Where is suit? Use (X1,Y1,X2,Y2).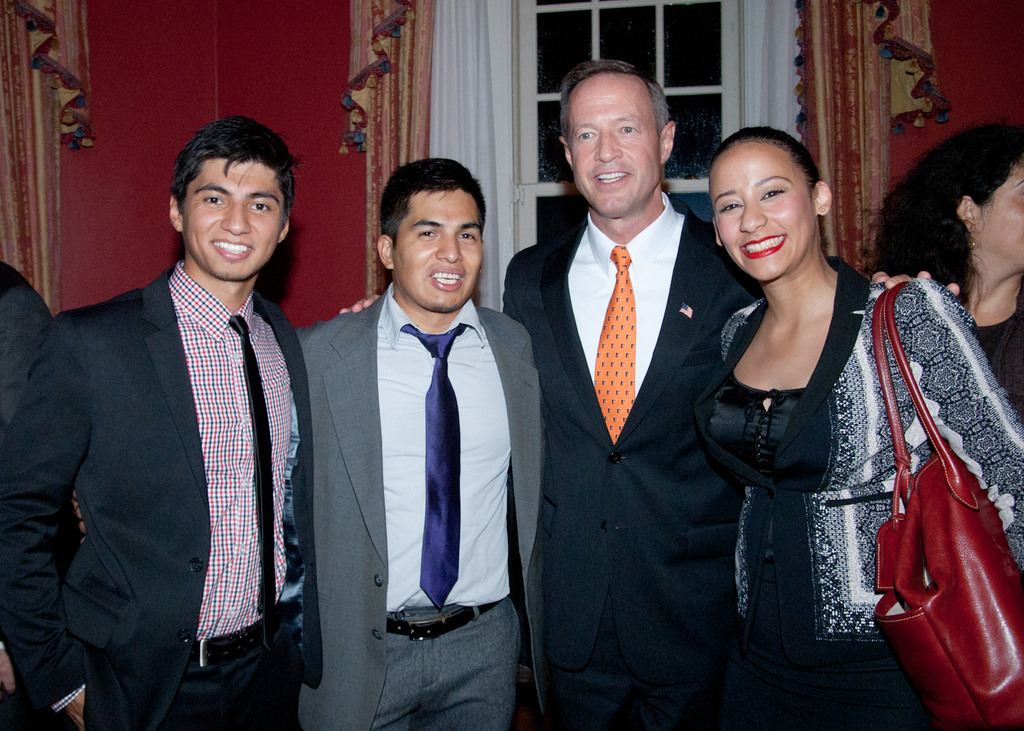
(503,198,766,730).
